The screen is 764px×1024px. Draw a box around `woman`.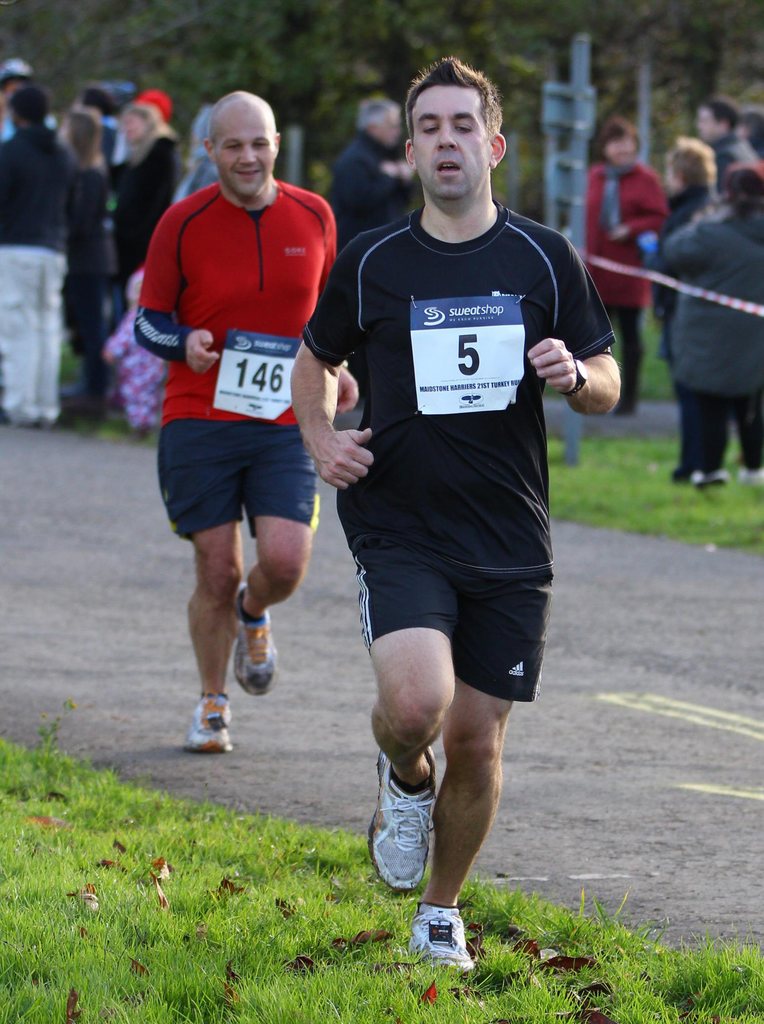
bbox(644, 161, 763, 483).
